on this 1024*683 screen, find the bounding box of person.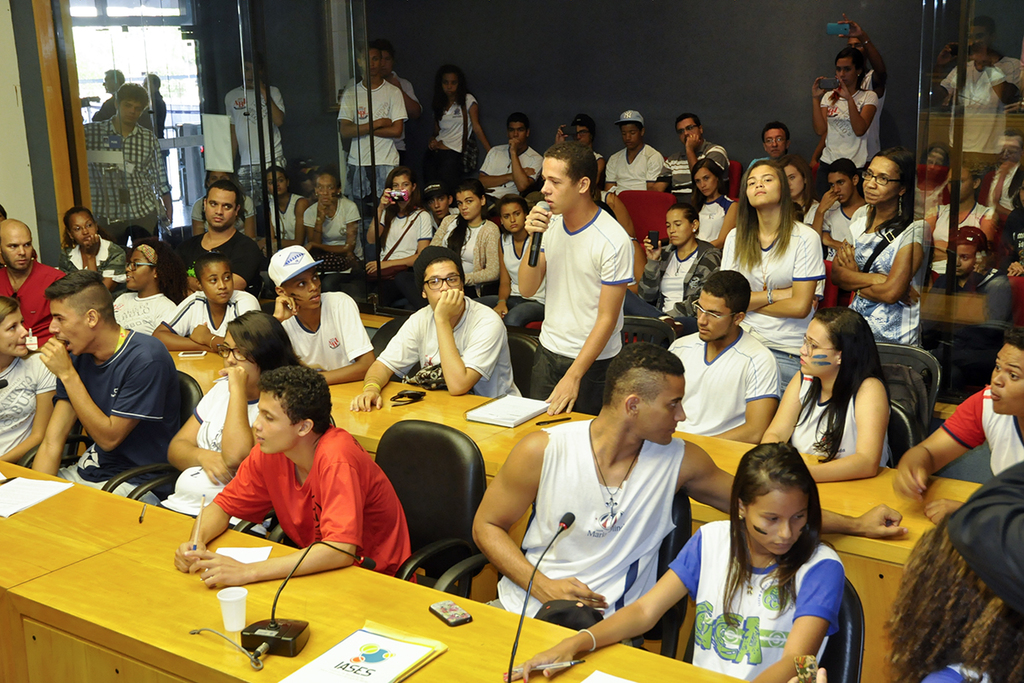
Bounding box: (left=768, top=159, right=817, bottom=219).
